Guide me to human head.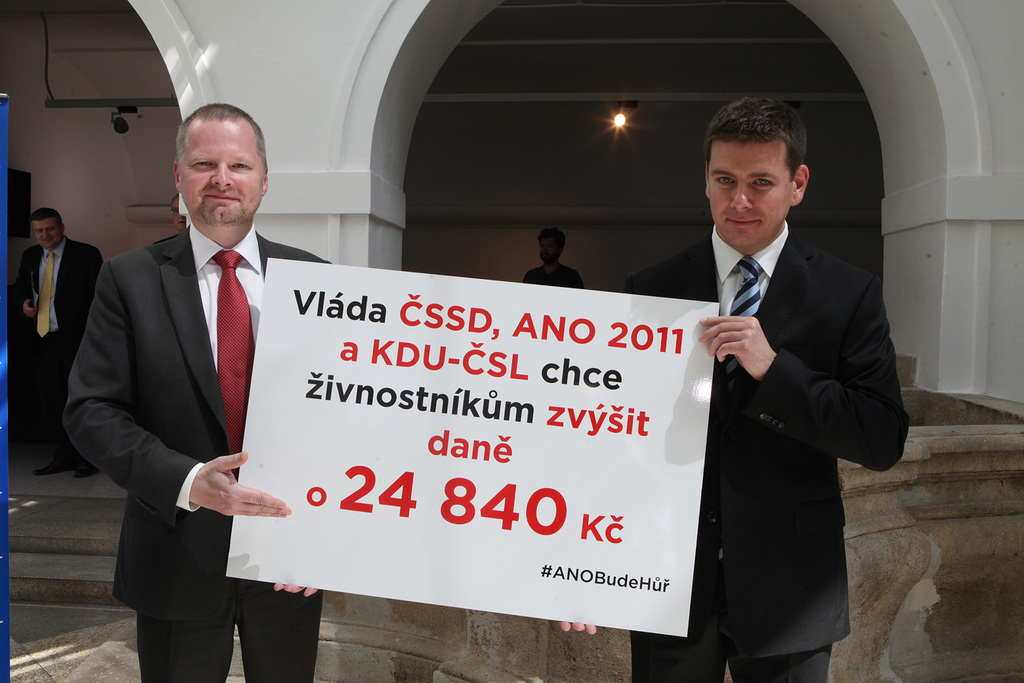
Guidance: left=171, top=99, right=268, bottom=225.
